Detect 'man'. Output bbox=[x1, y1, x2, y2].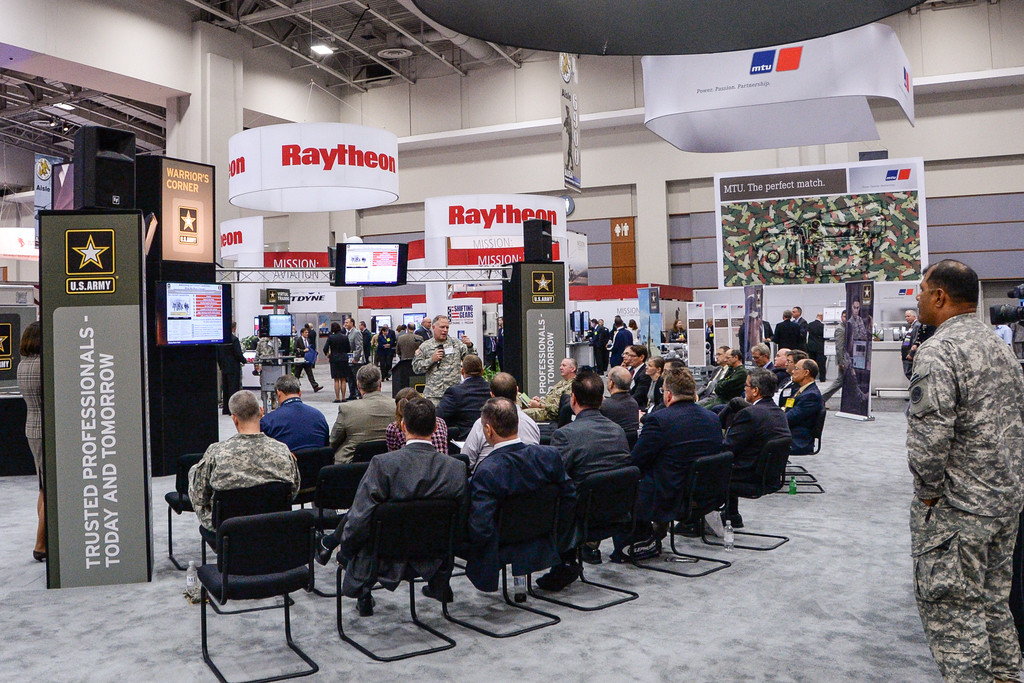
bbox=[548, 363, 633, 585].
